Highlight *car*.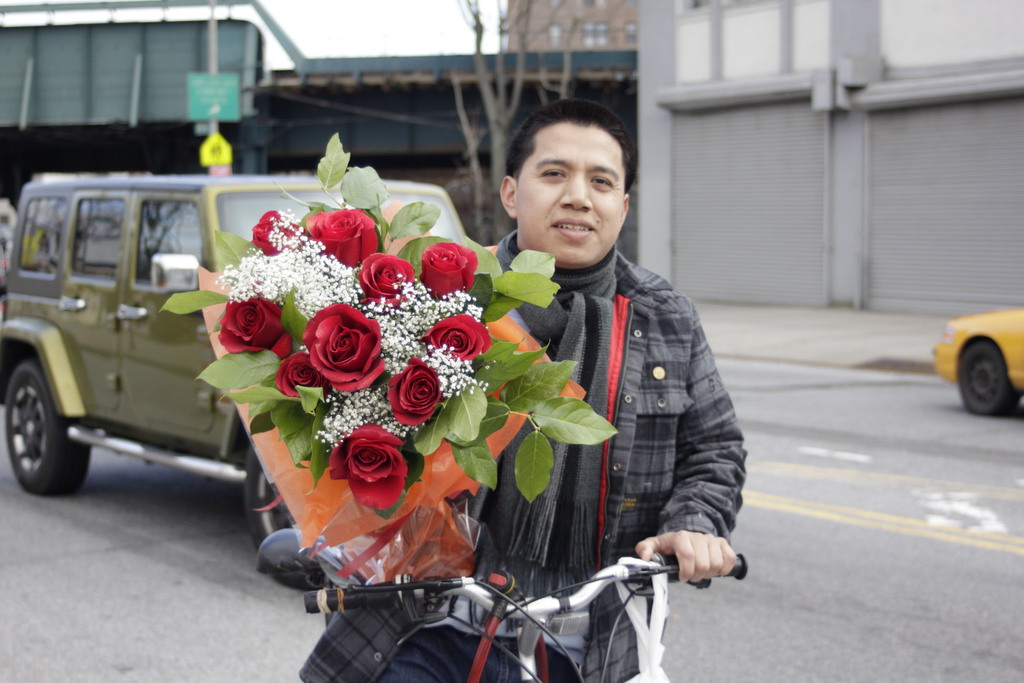
Highlighted region: [x1=19, y1=152, x2=463, y2=544].
